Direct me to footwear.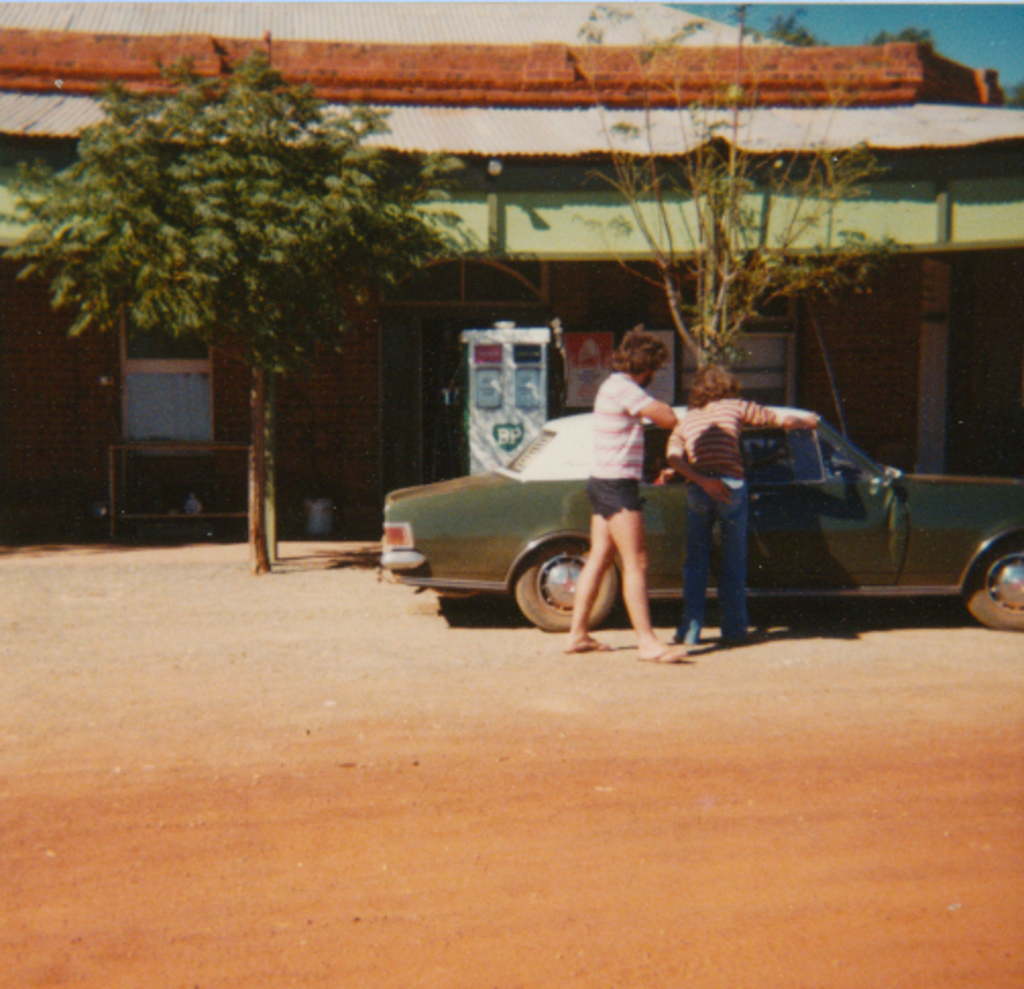
Direction: rect(641, 631, 692, 655).
